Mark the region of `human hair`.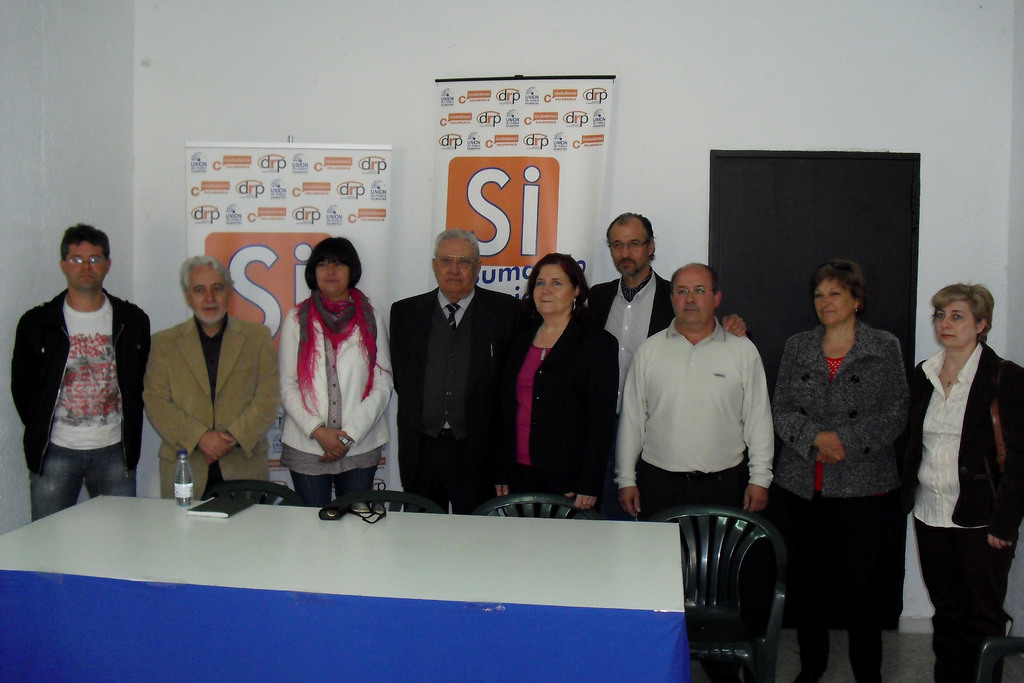
Region: 671,262,721,288.
